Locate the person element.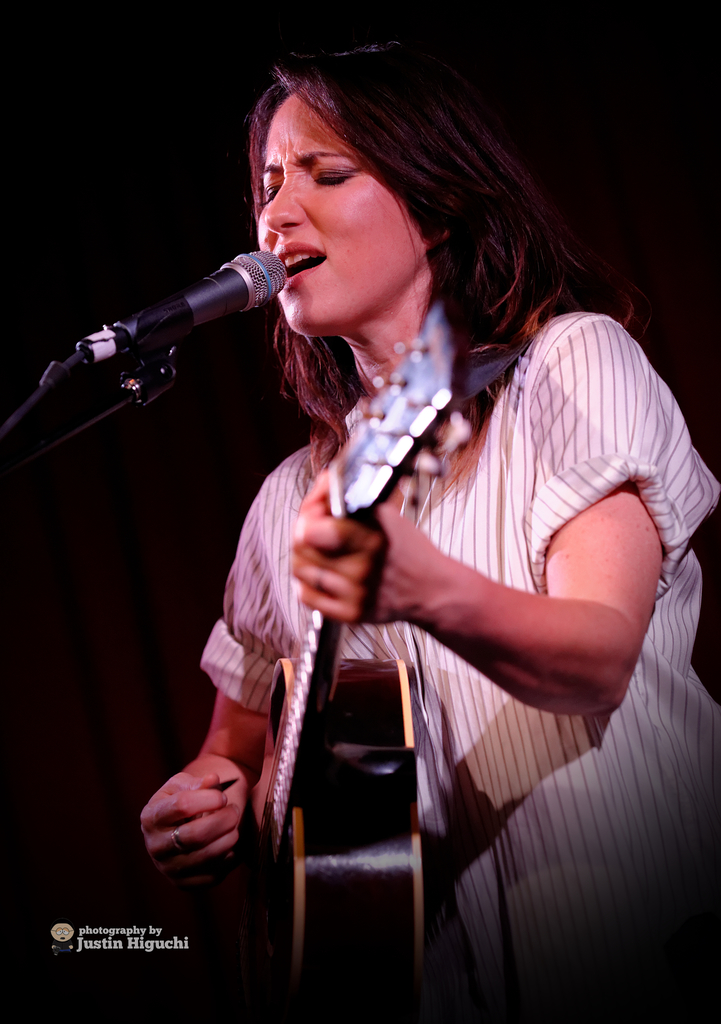
Element bbox: pyautogui.locateOnScreen(116, 13, 637, 1023).
